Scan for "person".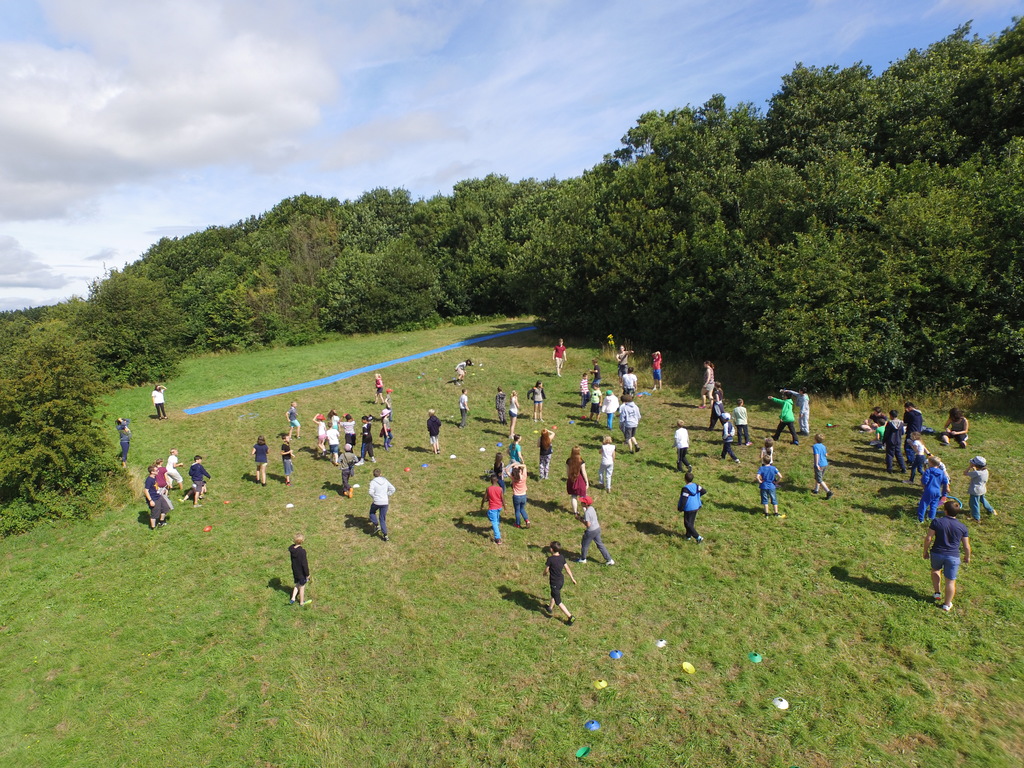
Scan result: 365,467,396,538.
